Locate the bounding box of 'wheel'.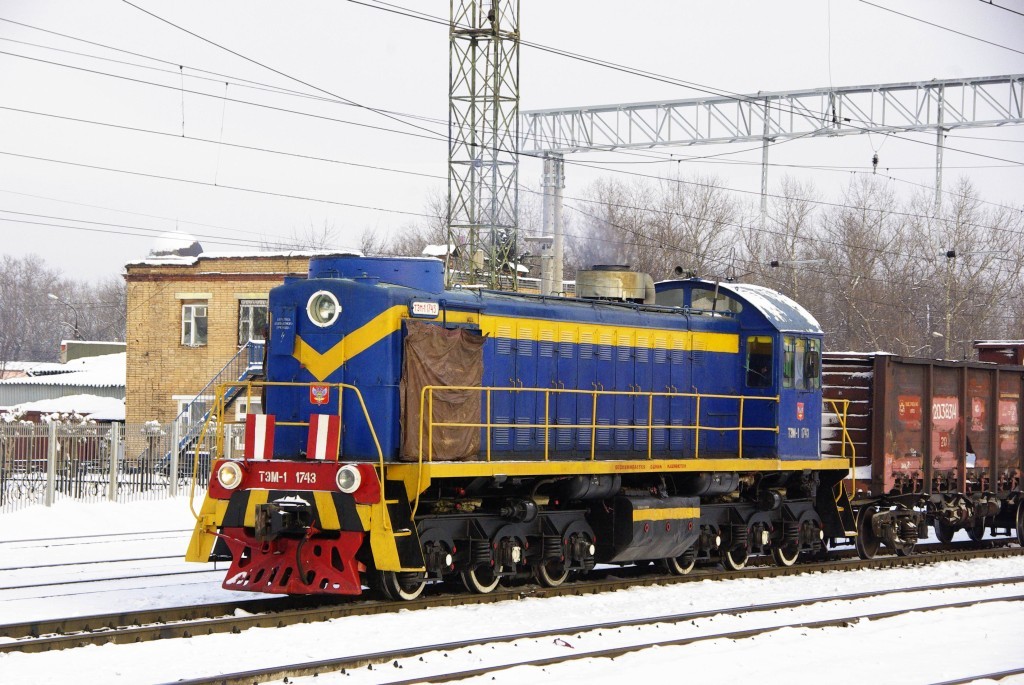
Bounding box: rect(669, 558, 697, 576).
